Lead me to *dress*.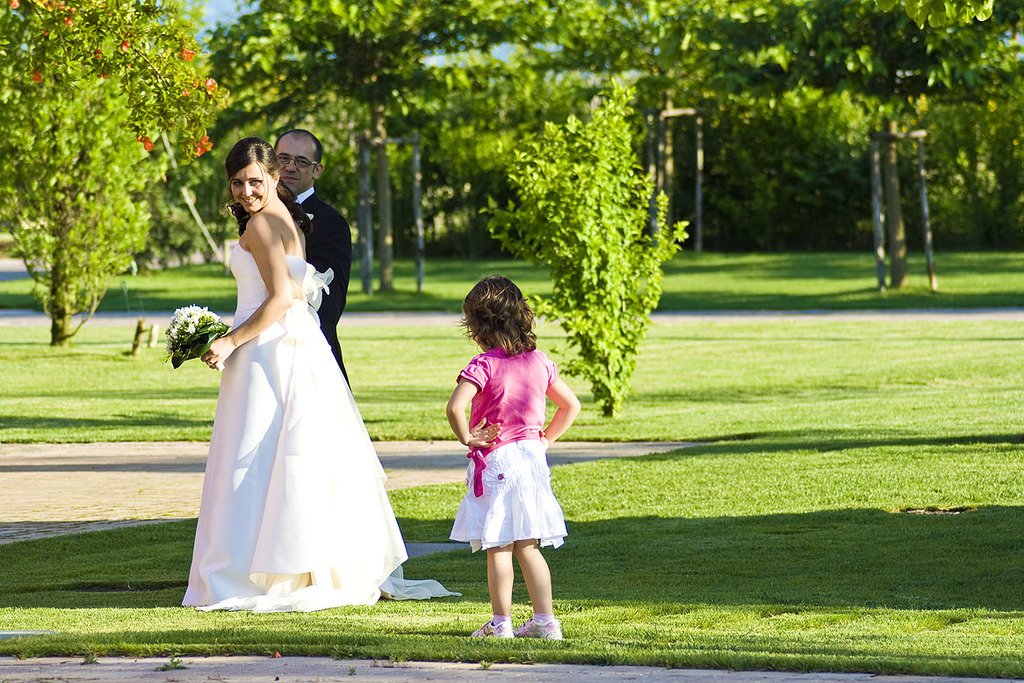
Lead to l=181, t=242, r=462, b=612.
